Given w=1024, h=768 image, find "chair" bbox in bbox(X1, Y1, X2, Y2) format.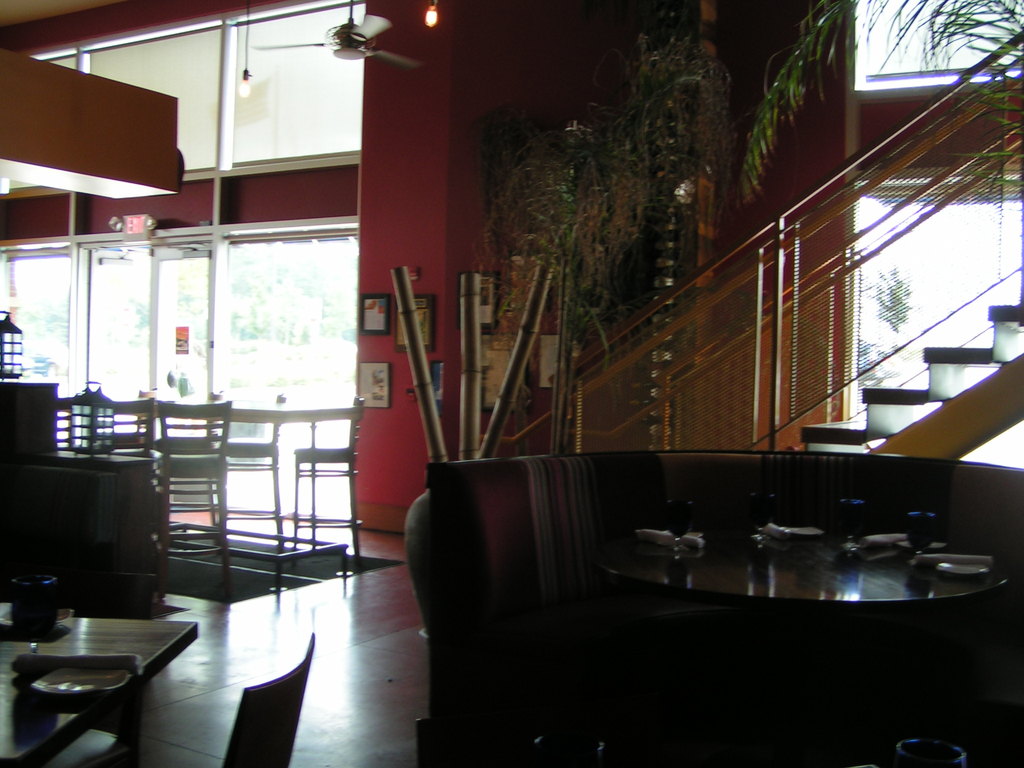
bbox(220, 632, 316, 767).
